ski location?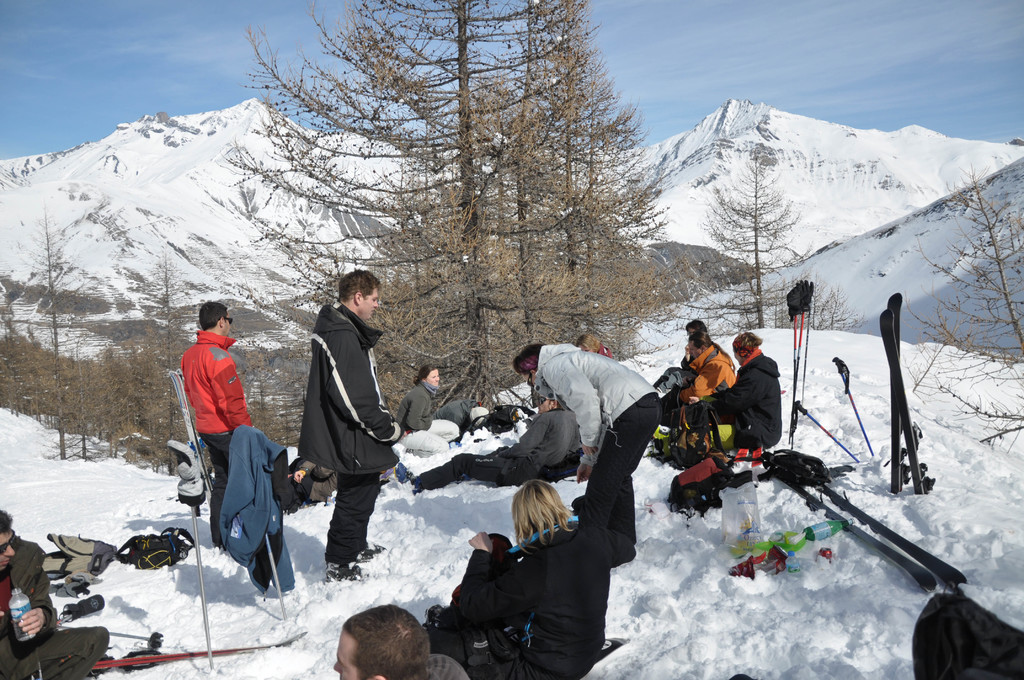
<bbox>169, 366, 212, 499</bbox>
